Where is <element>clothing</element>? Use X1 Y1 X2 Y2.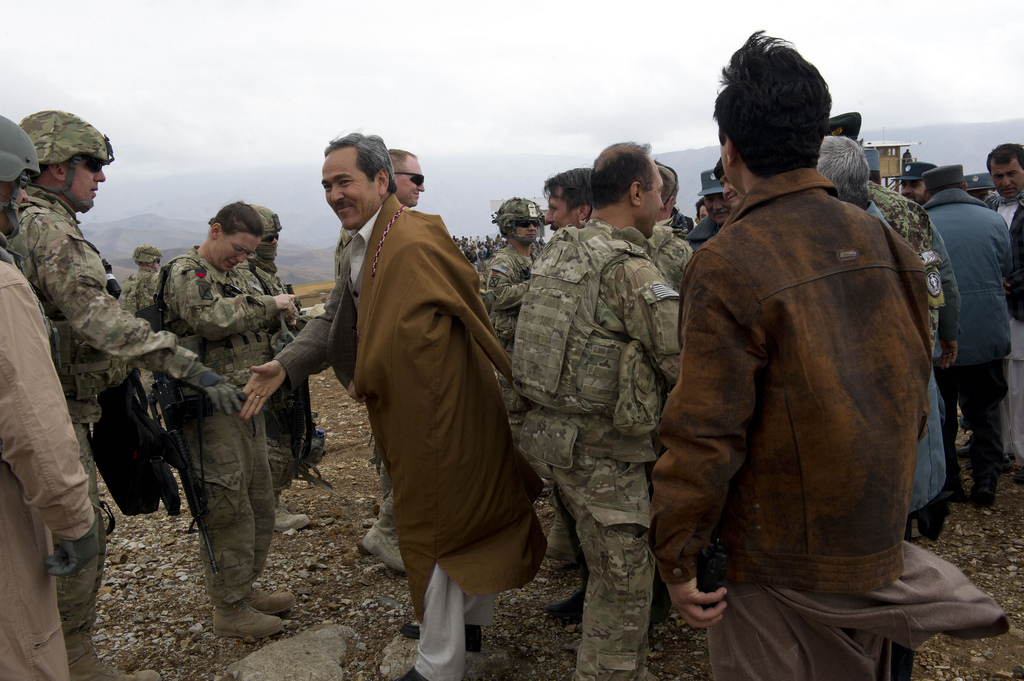
119 268 159 412.
